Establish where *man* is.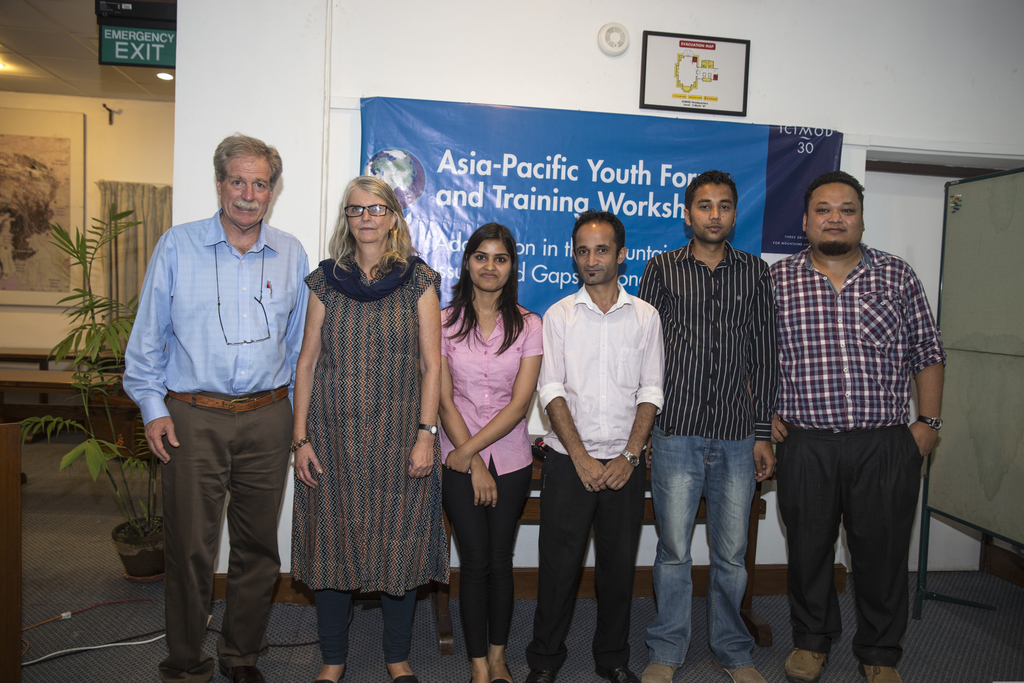
Established at crop(766, 167, 945, 682).
